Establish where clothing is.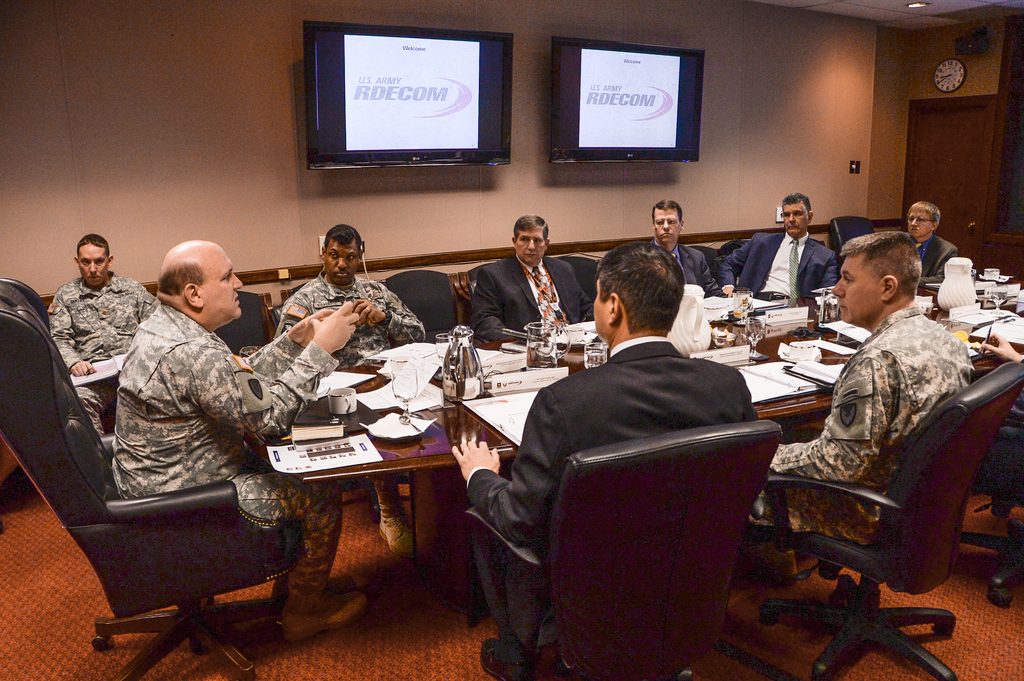
Established at box=[472, 253, 598, 332].
